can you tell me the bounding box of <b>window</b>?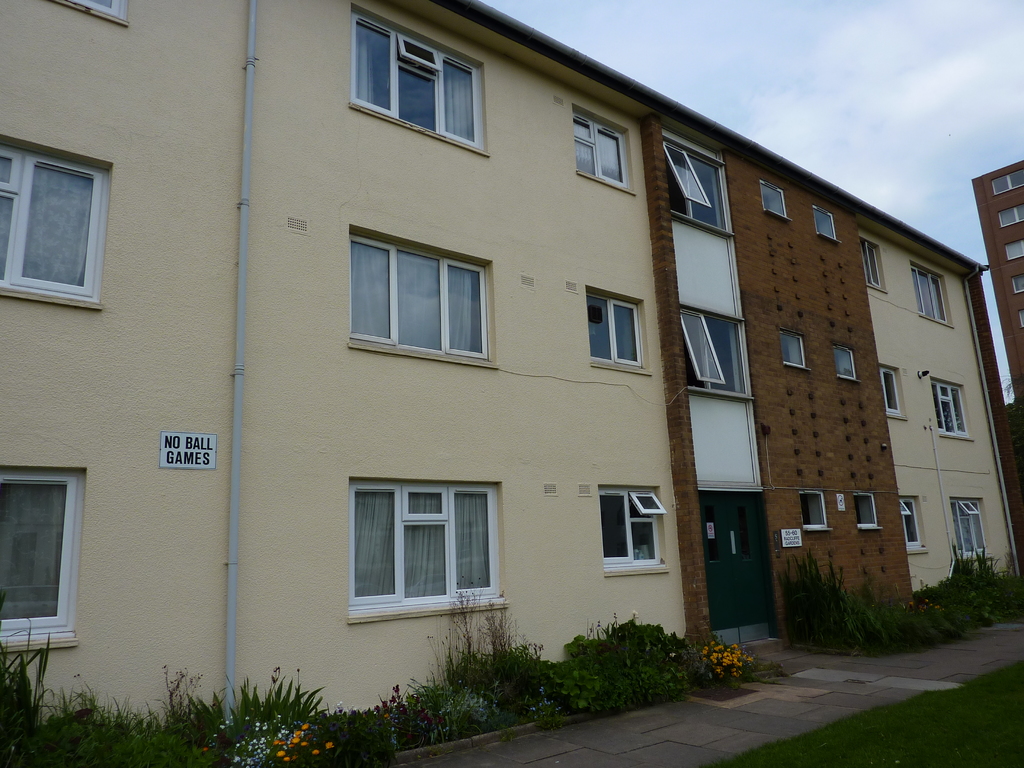
detection(911, 266, 951, 323).
